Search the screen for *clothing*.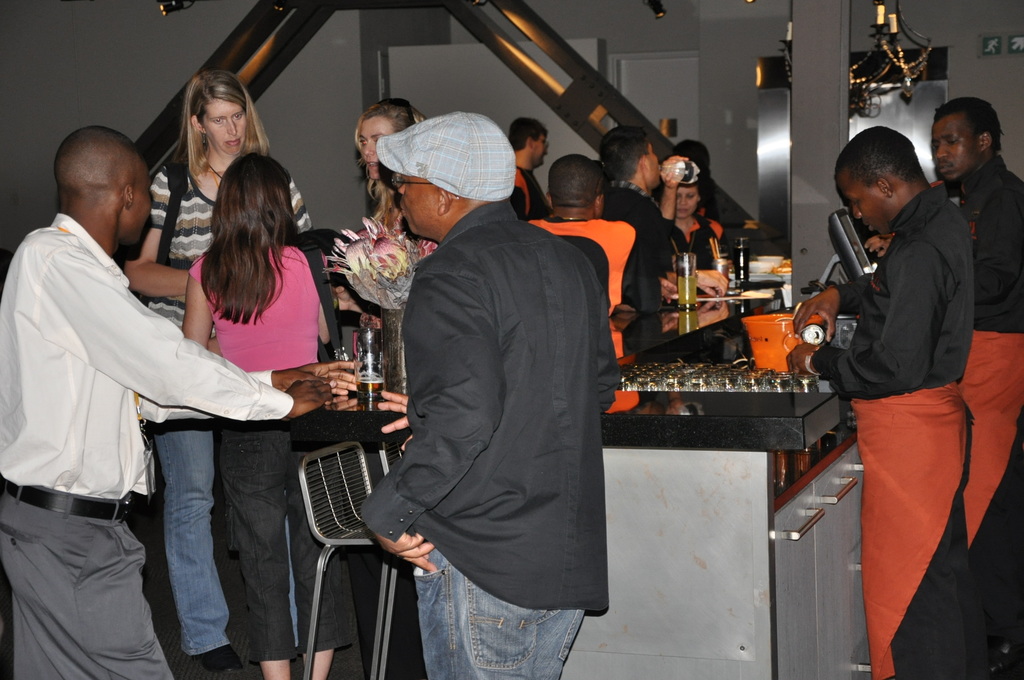
Found at x1=524, y1=205, x2=666, y2=421.
